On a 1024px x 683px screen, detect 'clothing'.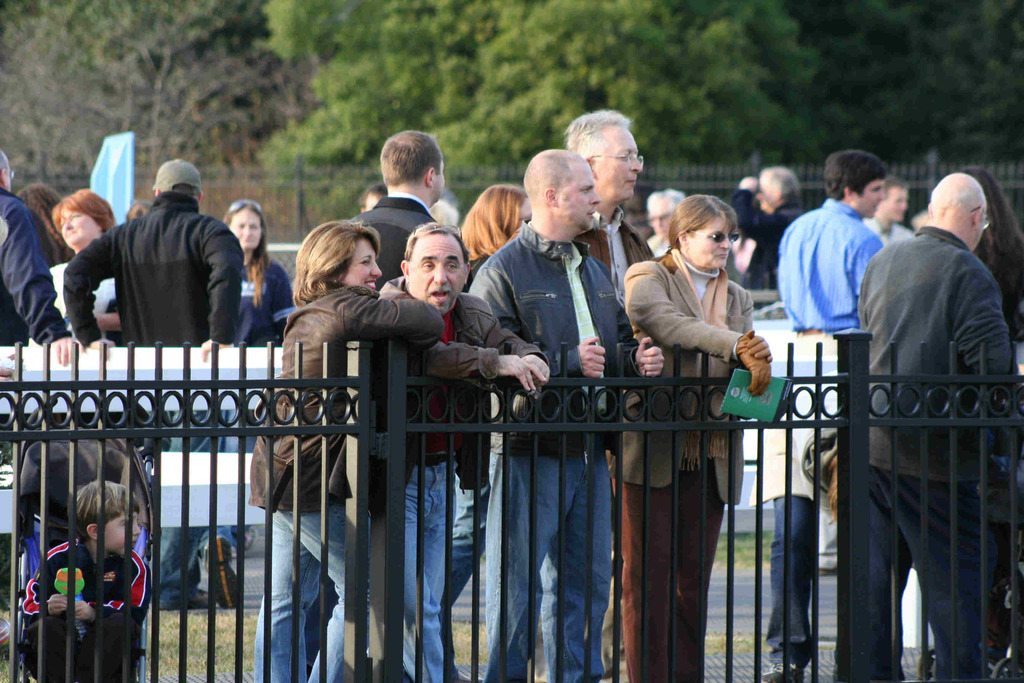
[234,299,435,682].
